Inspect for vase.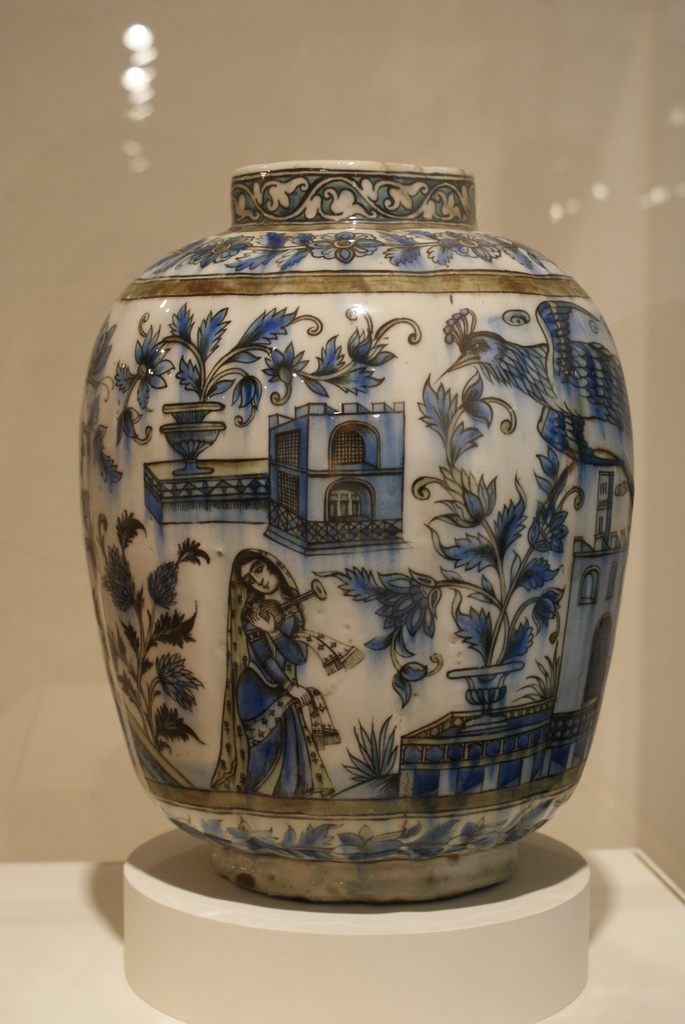
Inspection: 72 155 633 900.
